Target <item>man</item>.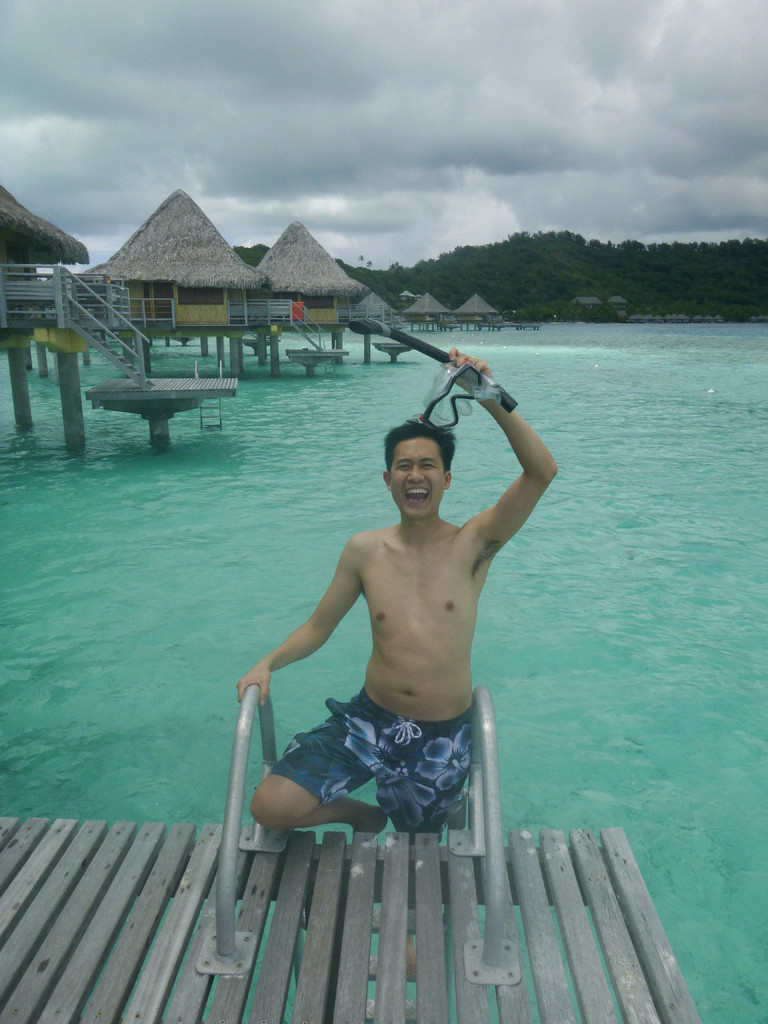
Target region: <box>226,401,562,867</box>.
